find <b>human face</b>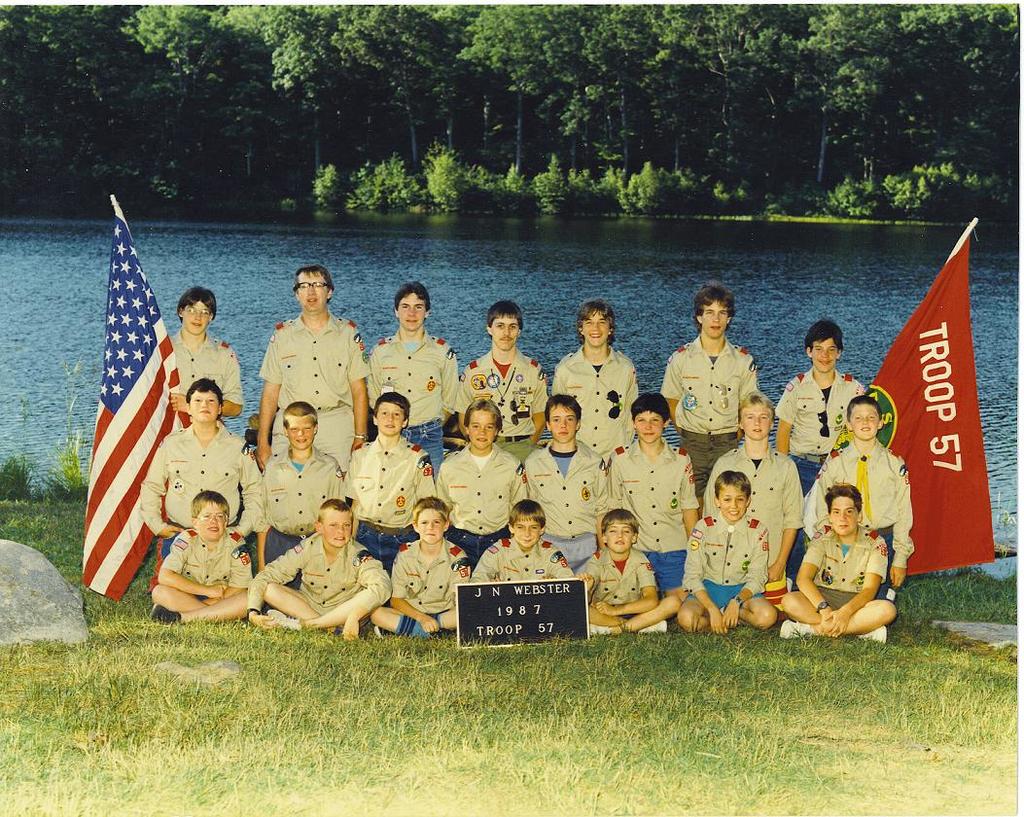
<region>639, 411, 657, 440</region>
